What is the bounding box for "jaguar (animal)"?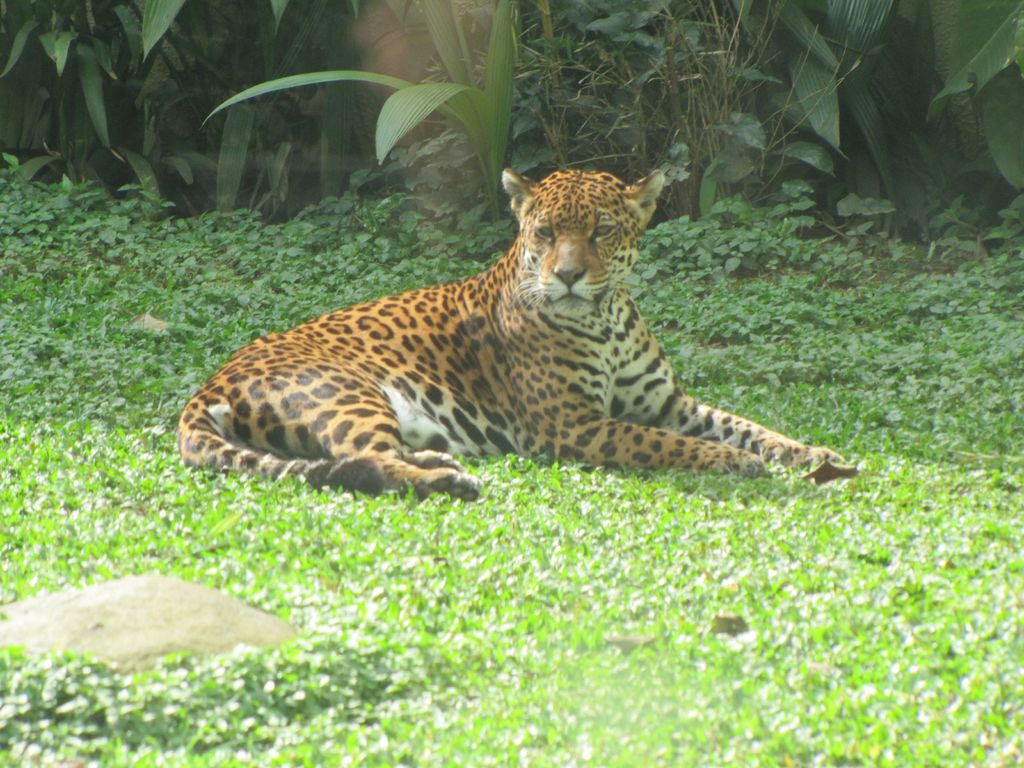
(left=174, top=169, right=844, bottom=501).
